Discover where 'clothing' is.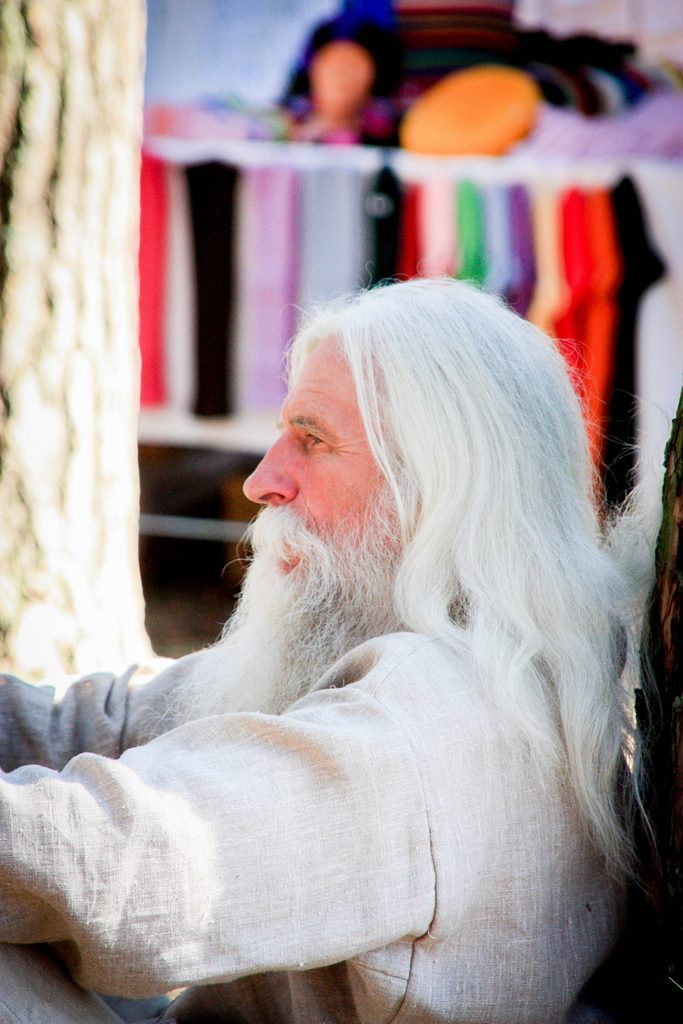
Discovered at l=10, t=645, r=572, b=996.
